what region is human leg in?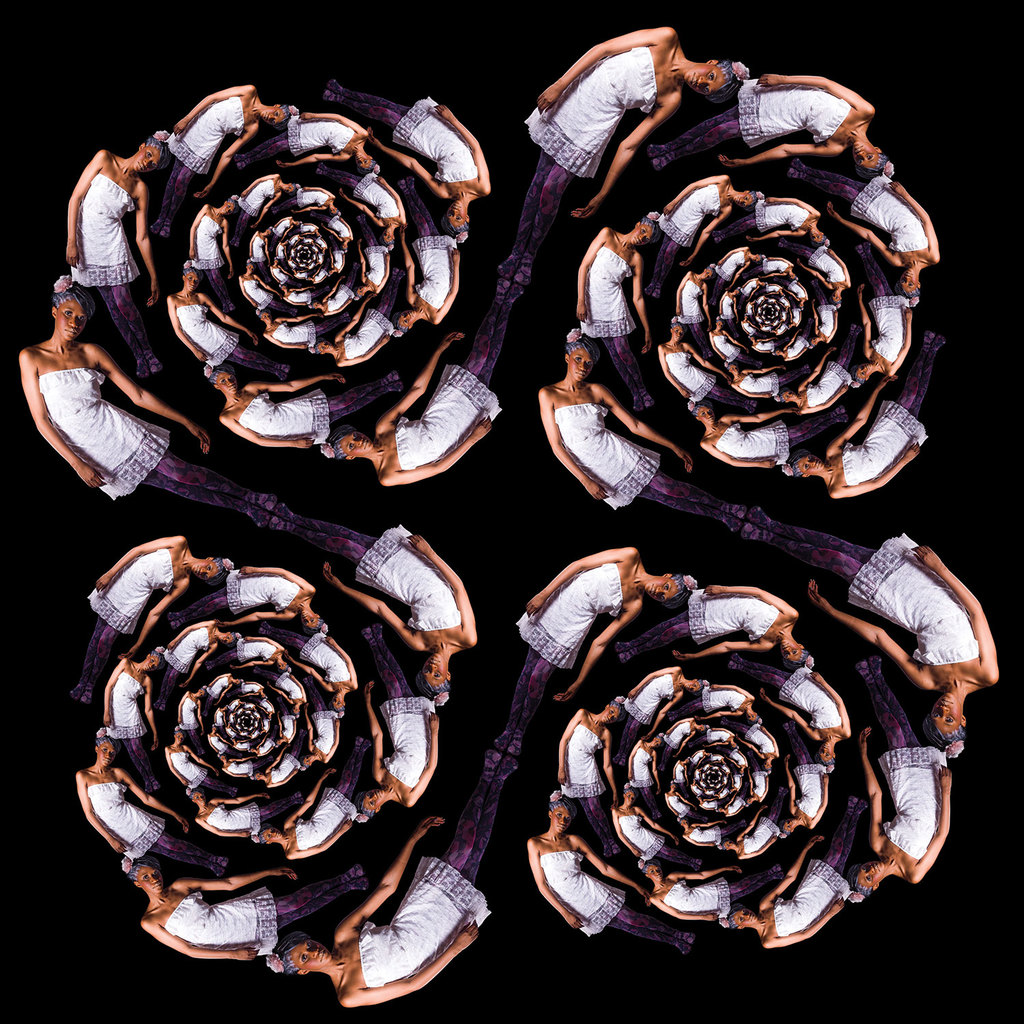
crop(326, 365, 403, 429).
